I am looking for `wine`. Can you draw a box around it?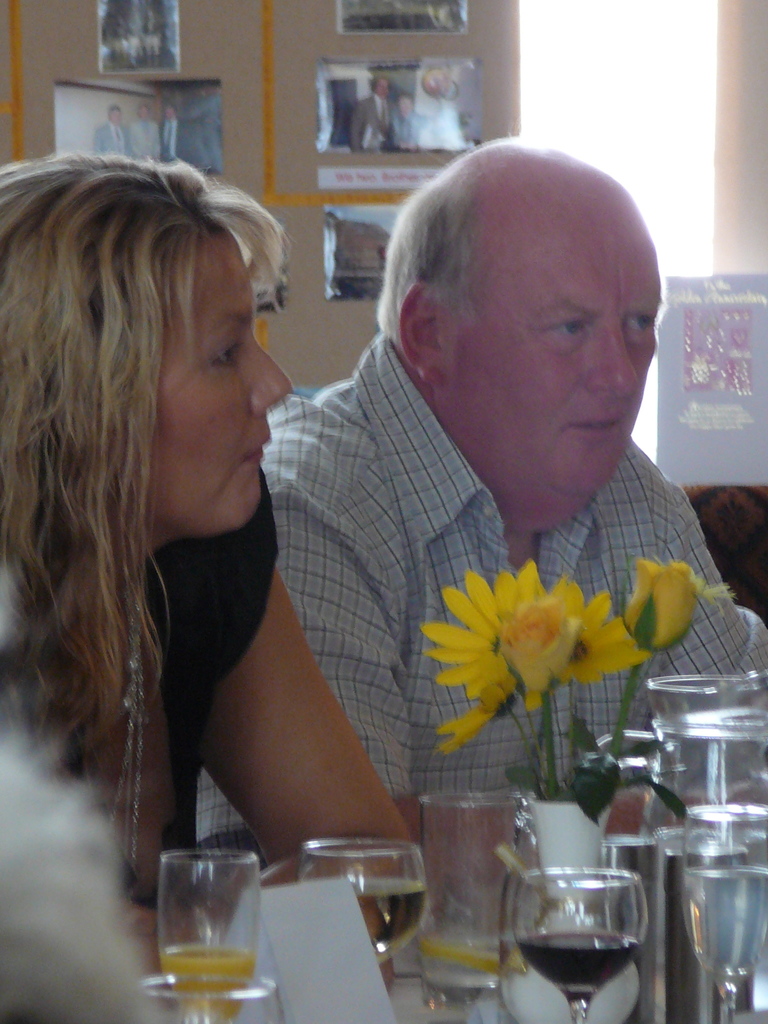
Sure, the bounding box is {"x1": 164, "y1": 947, "x2": 248, "y2": 1015}.
